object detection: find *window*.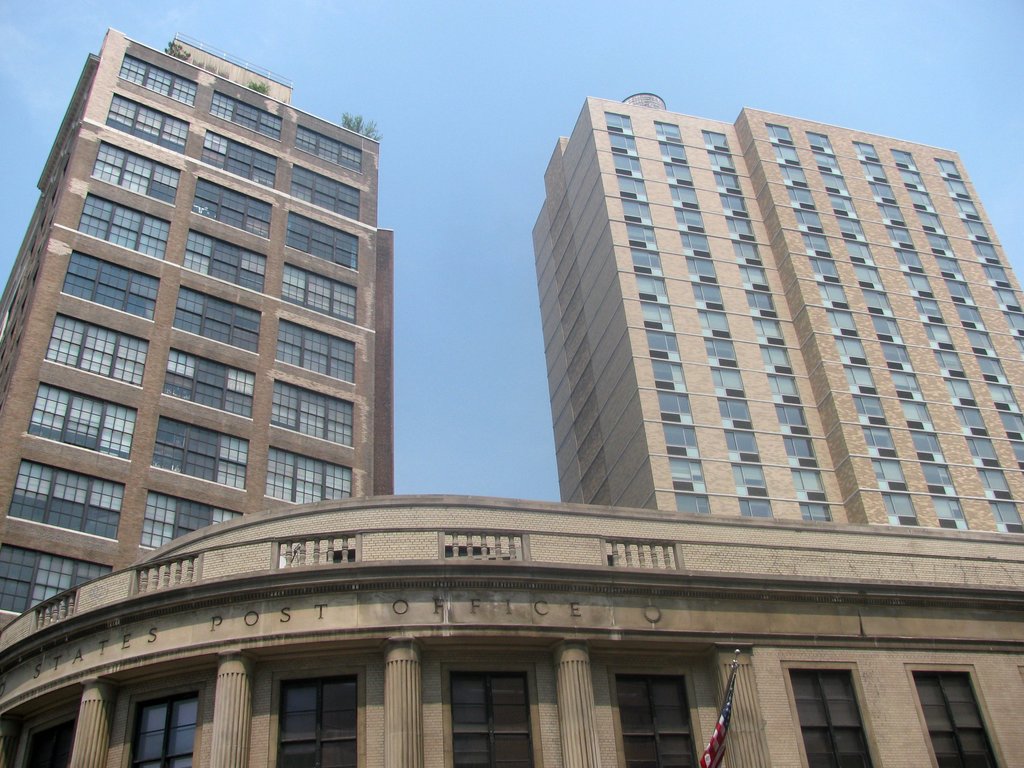
{"x1": 849, "y1": 140, "x2": 881, "y2": 164}.
